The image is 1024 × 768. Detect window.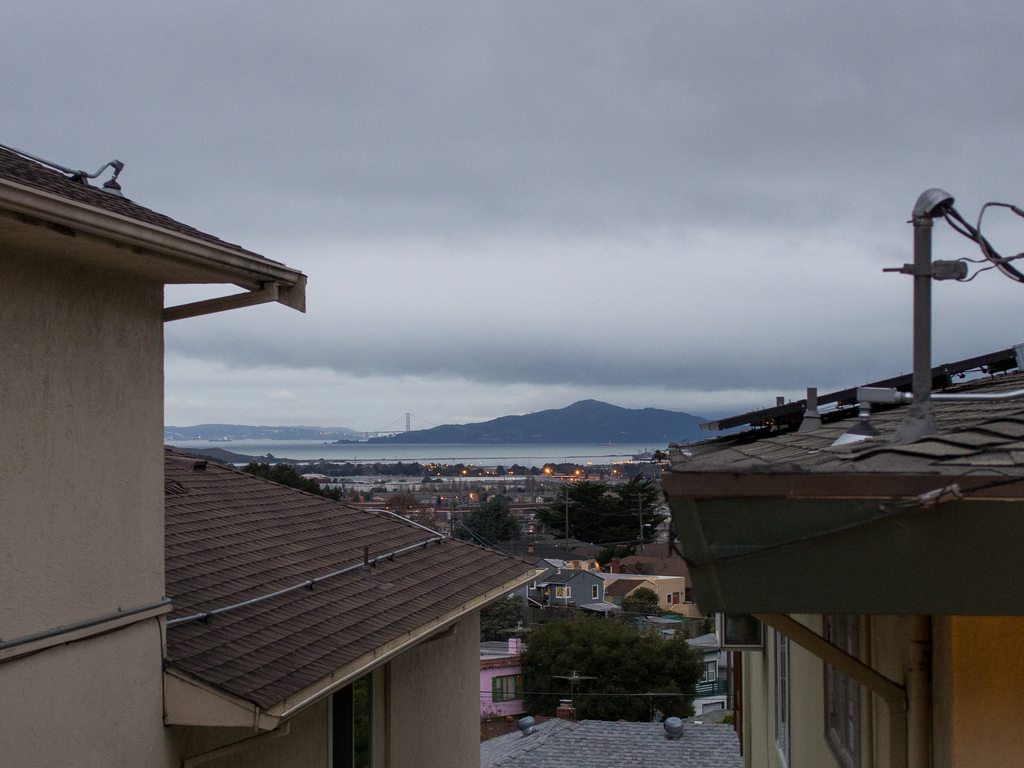
Detection: box=[701, 703, 726, 715].
